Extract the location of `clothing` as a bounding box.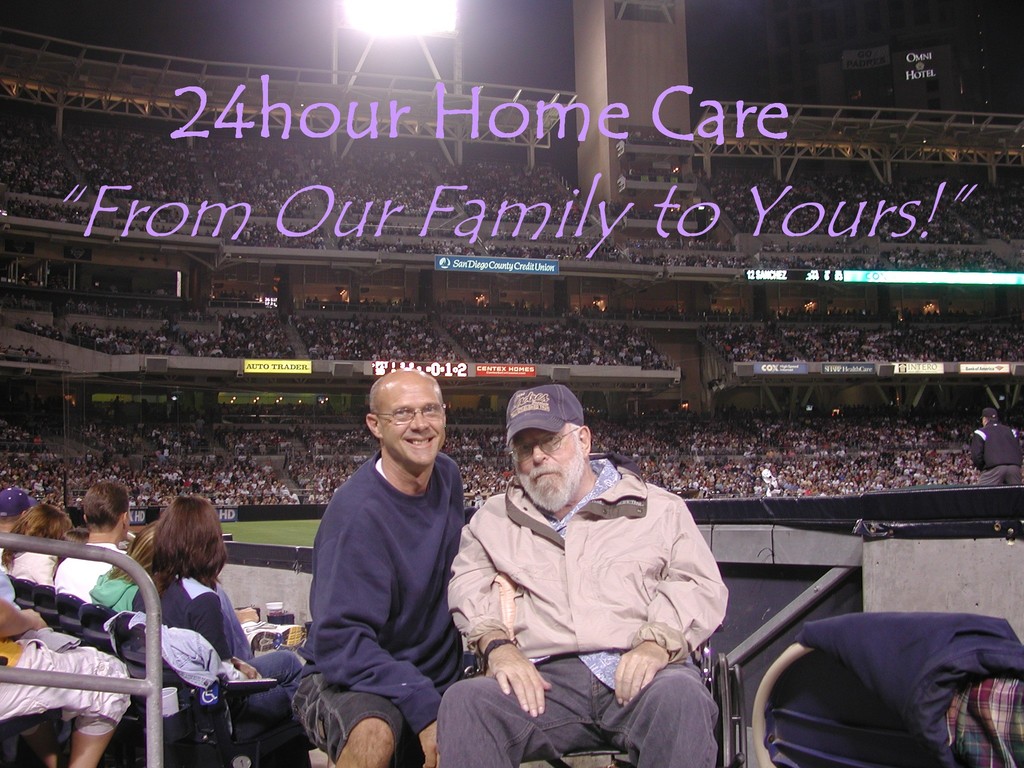
(left=4, top=543, right=65, bottom=595).
